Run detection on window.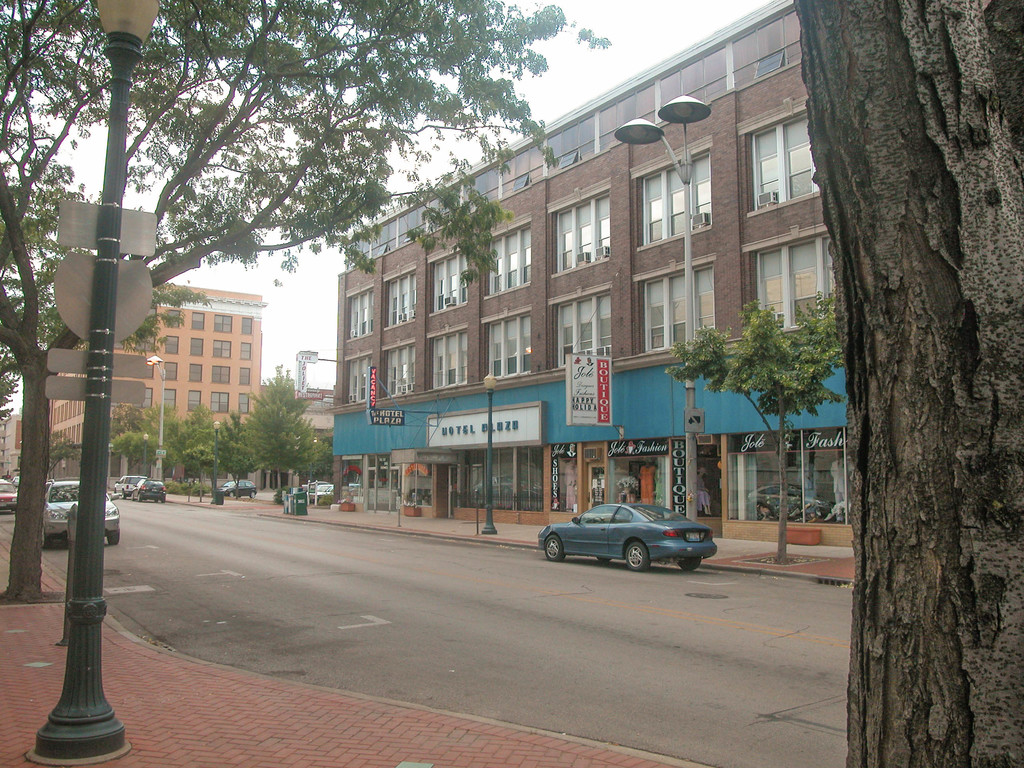
Result: BBox(191, 308, 207, 331).
